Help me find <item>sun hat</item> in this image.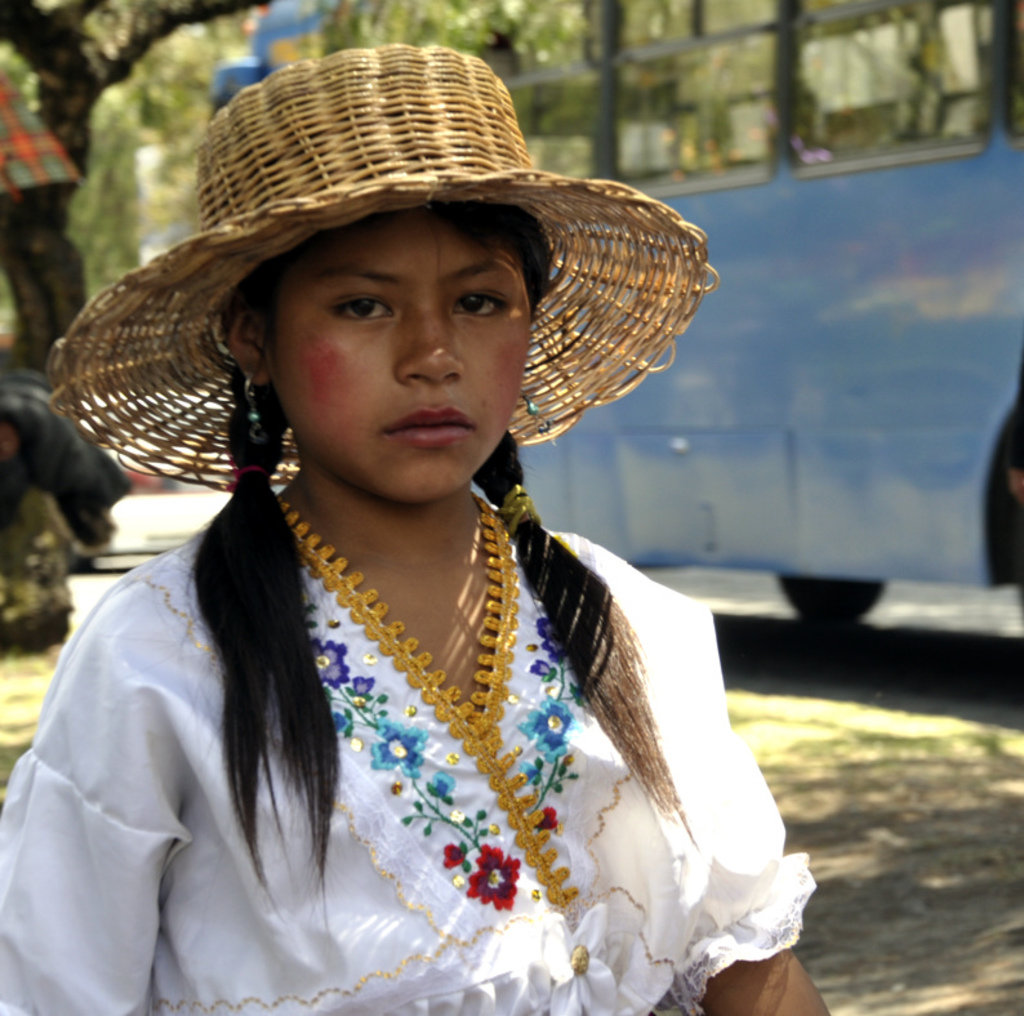
Found it: region(32, 36, 729, 502).
